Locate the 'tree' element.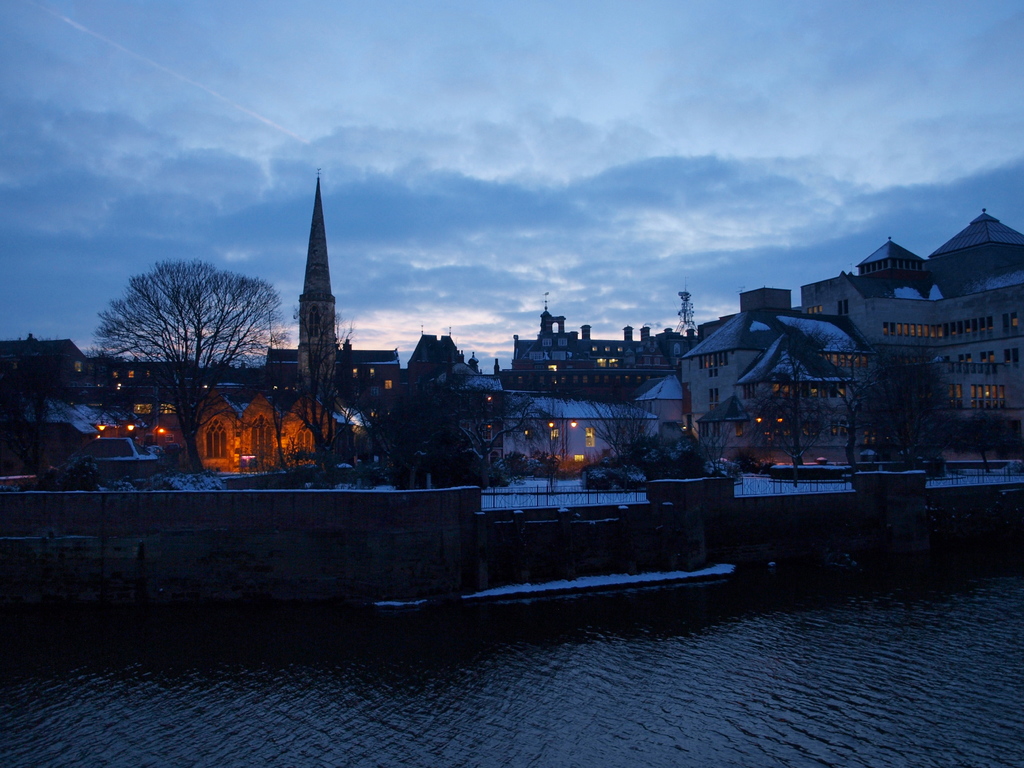
Element bbox: (left=97, top=235, right=259, bottom=408).
